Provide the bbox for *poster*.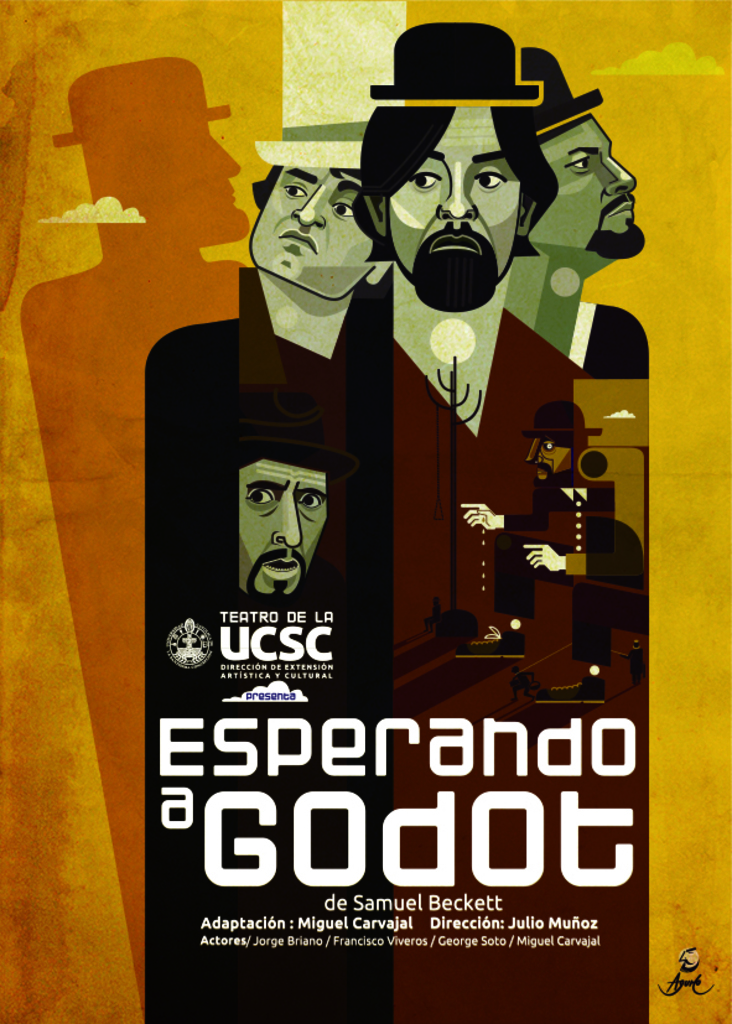
pyautogui.locateOnScreen(0, 0, 731, 1023).
